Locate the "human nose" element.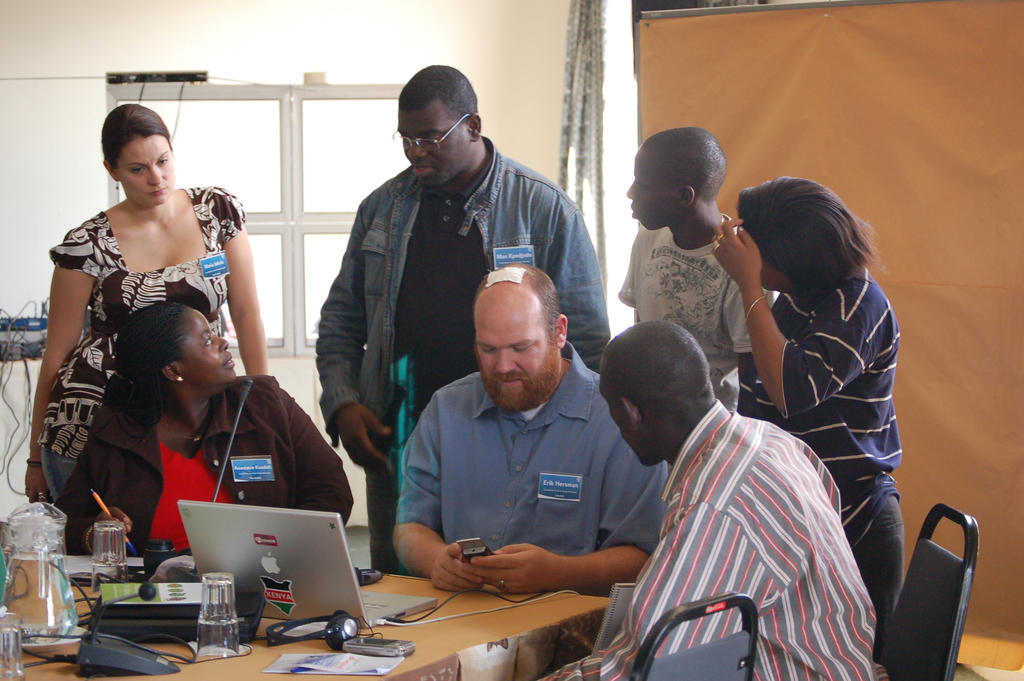
Element bbox: (627,181,635,198).
